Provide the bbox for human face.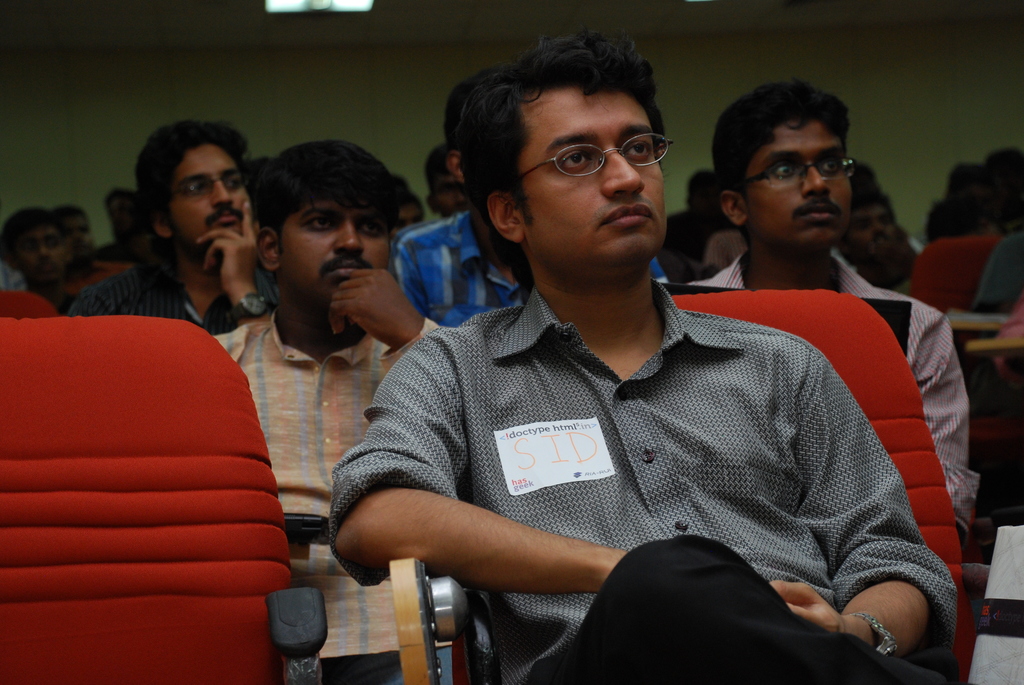
bbox(15, 223, 68, 276).
